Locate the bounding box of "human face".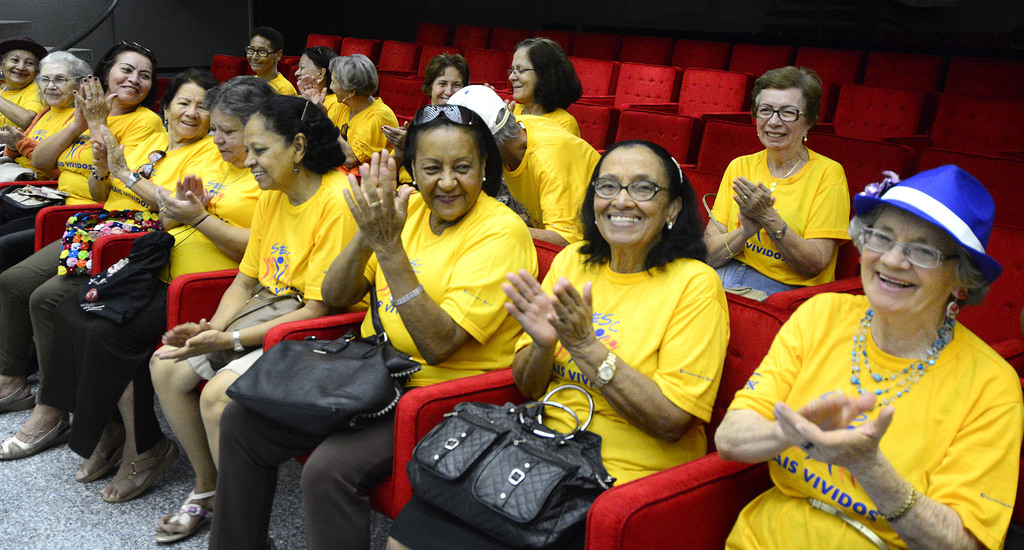
Bounding box: [244, 38, 276, 69].
